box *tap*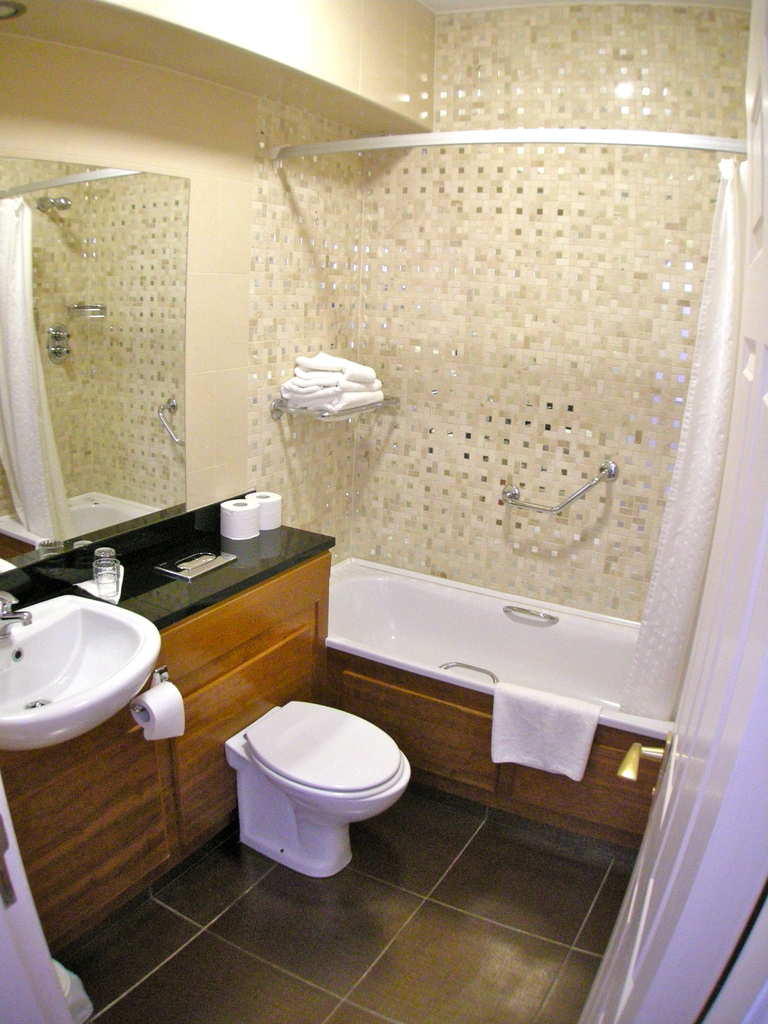
Rect(0, 589, 34, 636)
